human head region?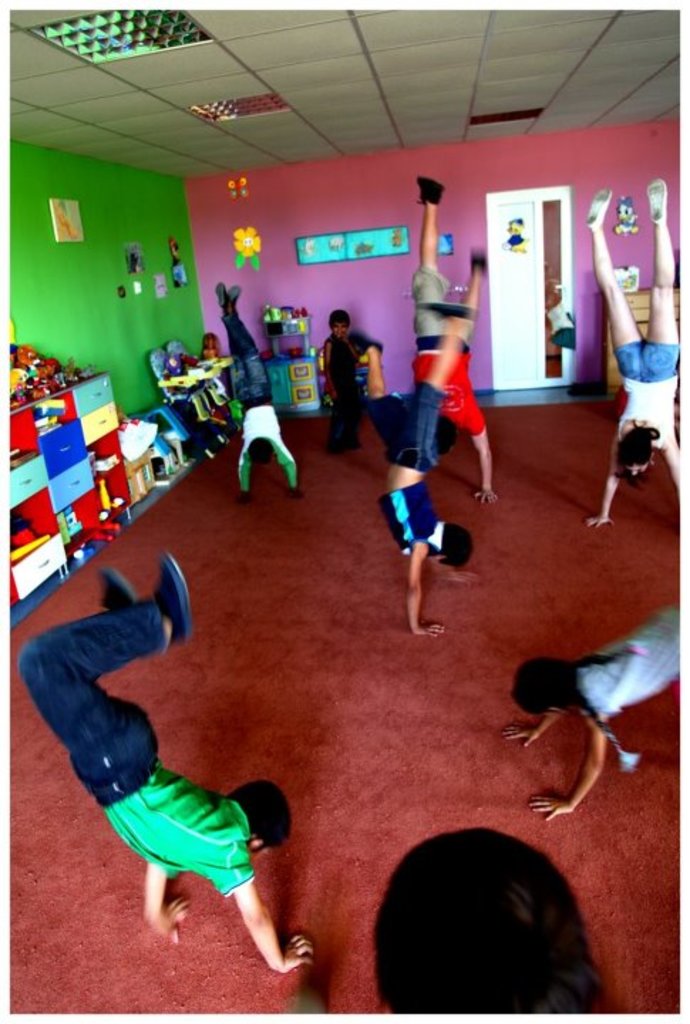
[326, 306, 350, 338]
